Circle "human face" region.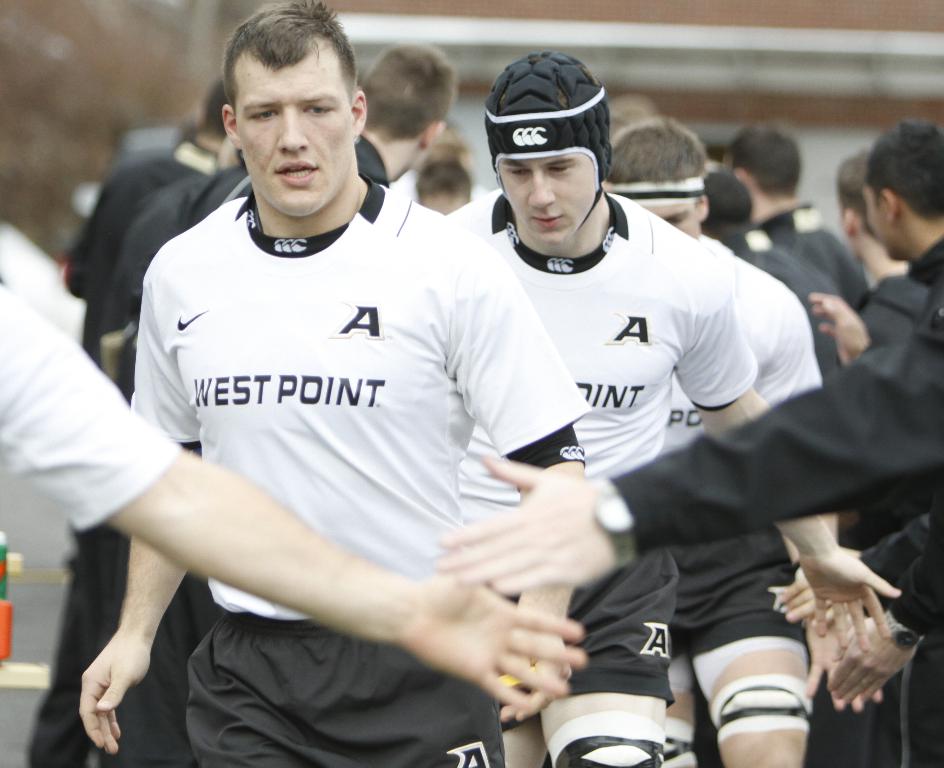
Region: x1=501 y1=148 x2=595 y2=246.
